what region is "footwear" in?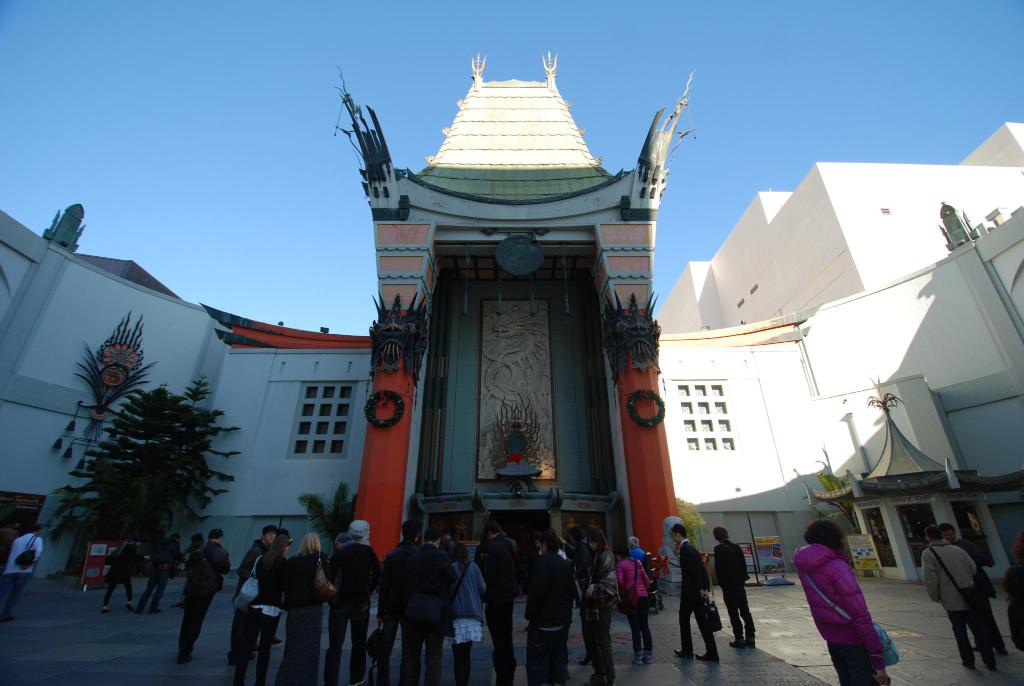
bbox=(586, 676, 612, 685).
